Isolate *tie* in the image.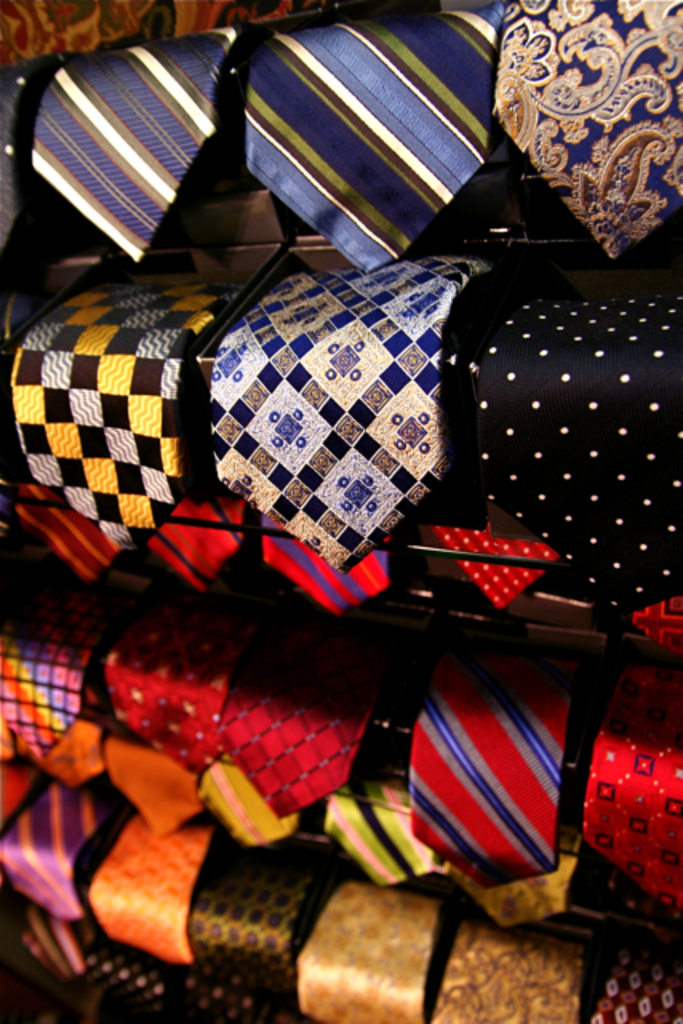
Isolated region: locate(181, 829, 325, 960).
